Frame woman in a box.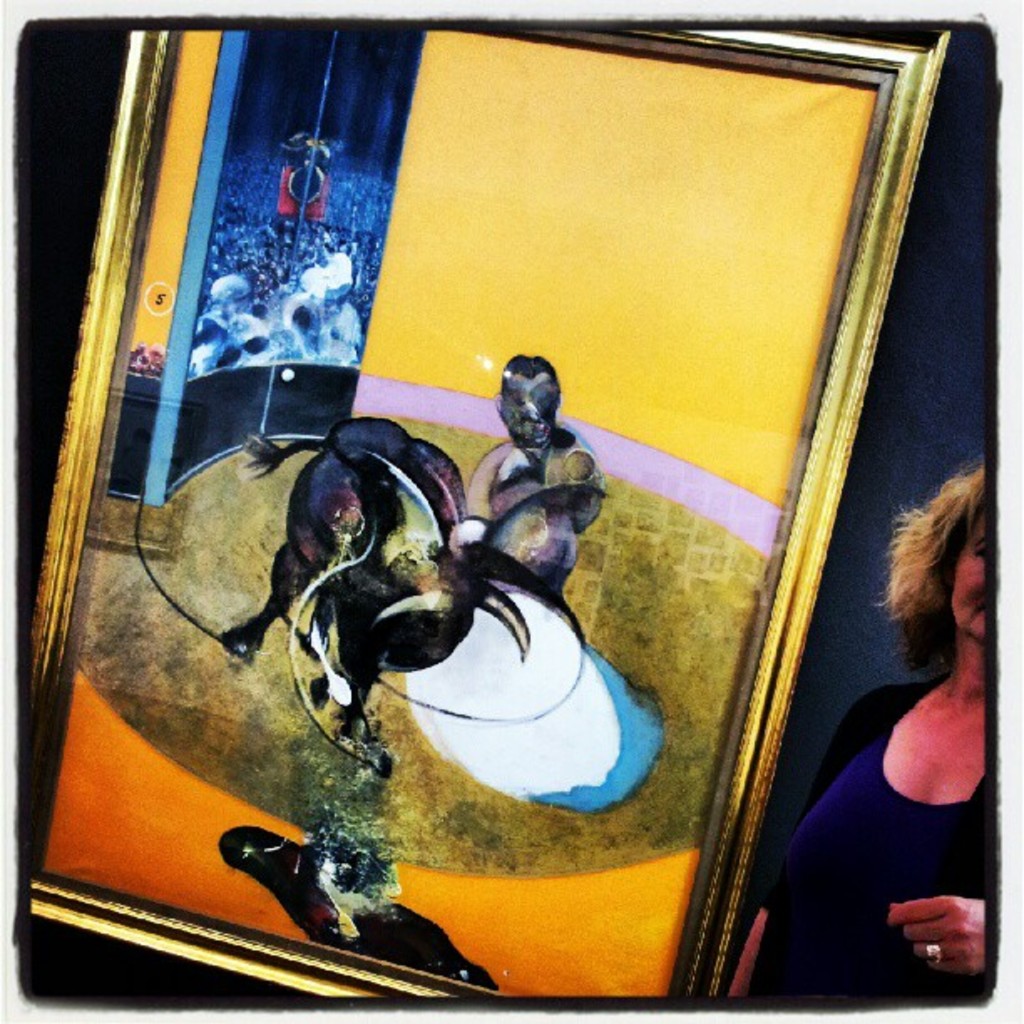
box=[760, 458, 992, 997].
